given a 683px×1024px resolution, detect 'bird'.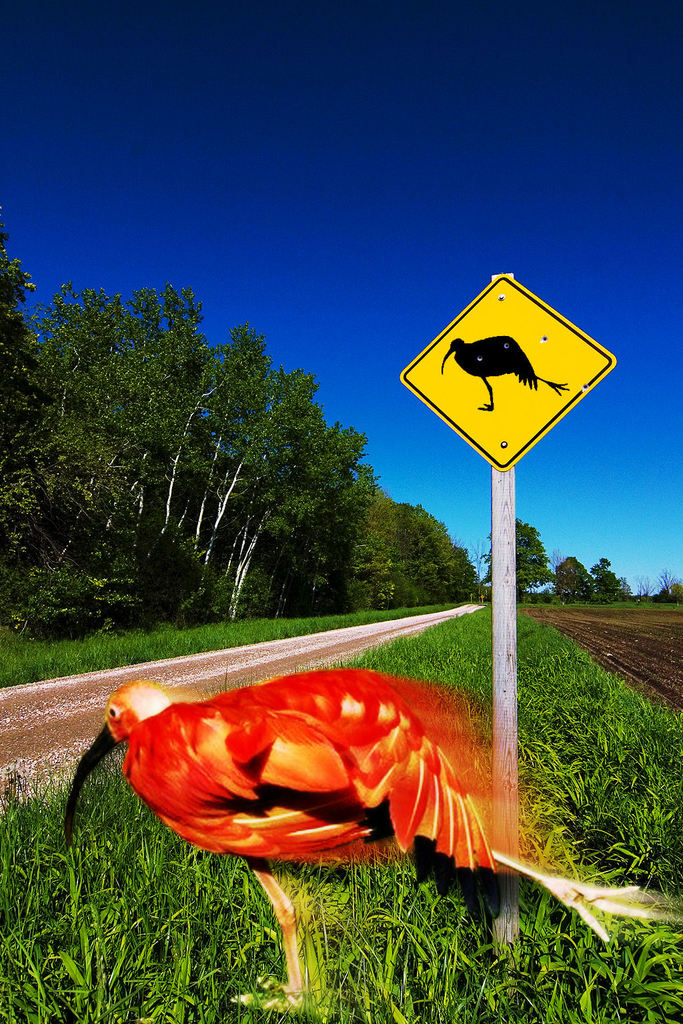
bbox(436, 333, 544, 413).
